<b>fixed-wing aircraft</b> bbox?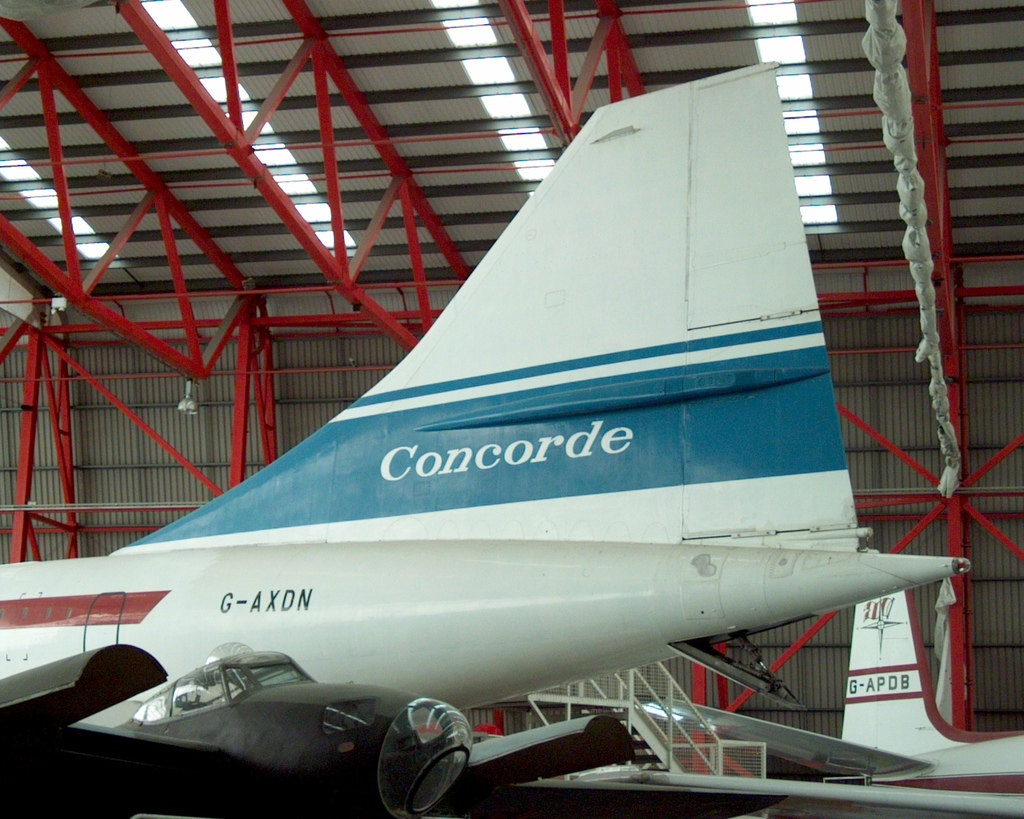
l=0, t=57, r=979, b=727
